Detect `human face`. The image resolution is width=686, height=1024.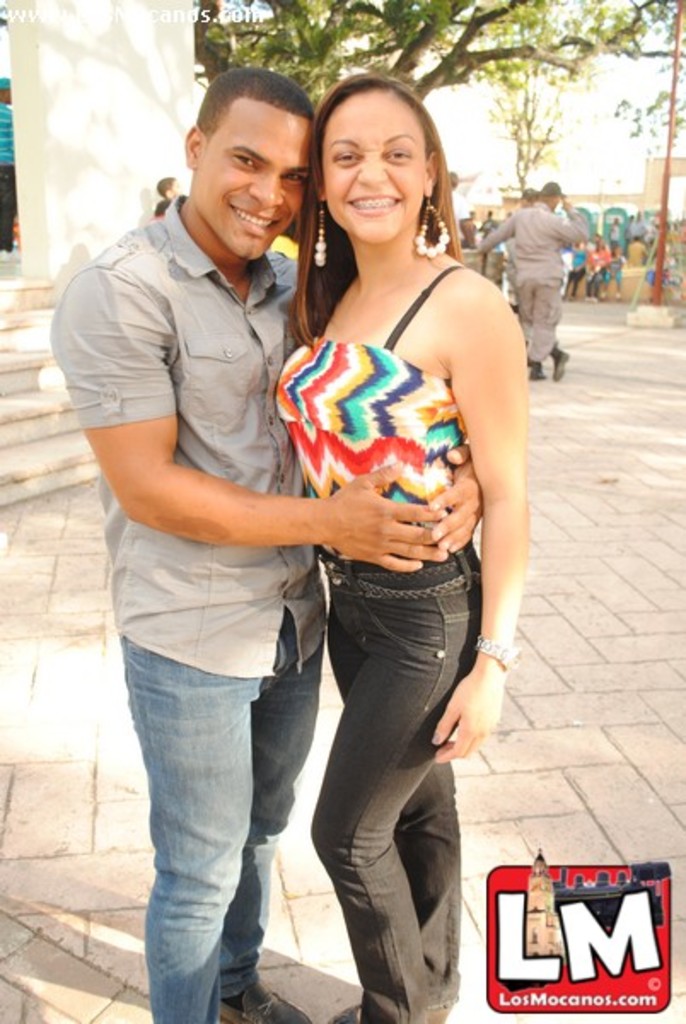
locate(323, 80, 430, 251).
